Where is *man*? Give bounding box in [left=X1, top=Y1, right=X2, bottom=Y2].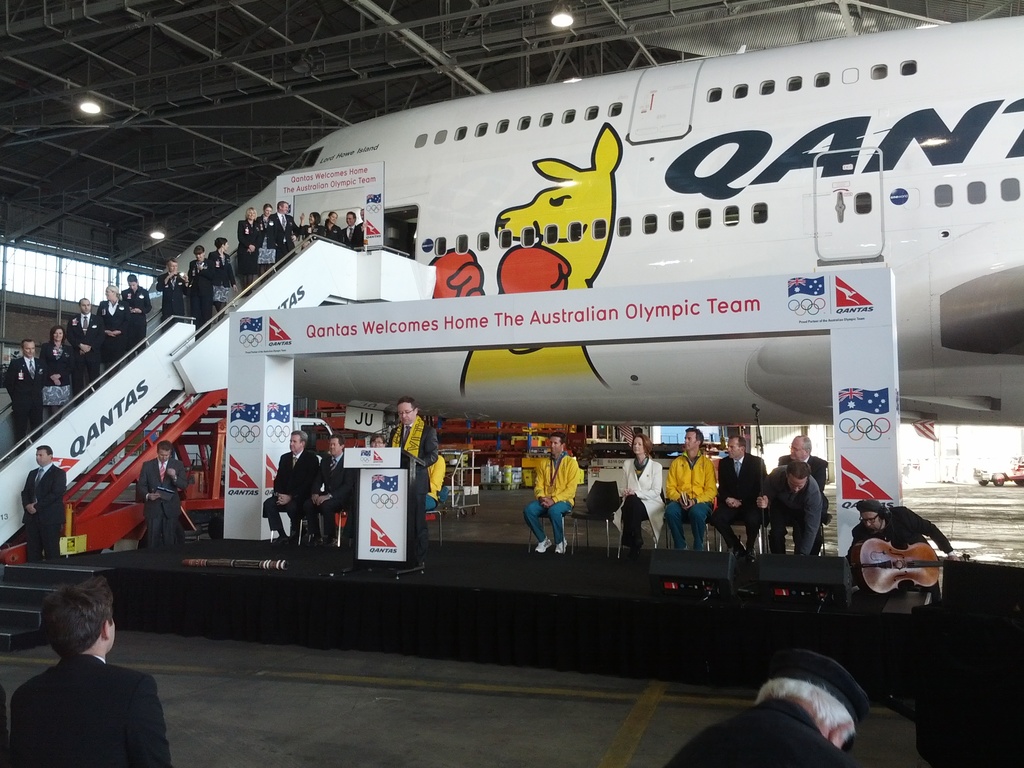
[left=343, top=213, right=362, bottom=244].
